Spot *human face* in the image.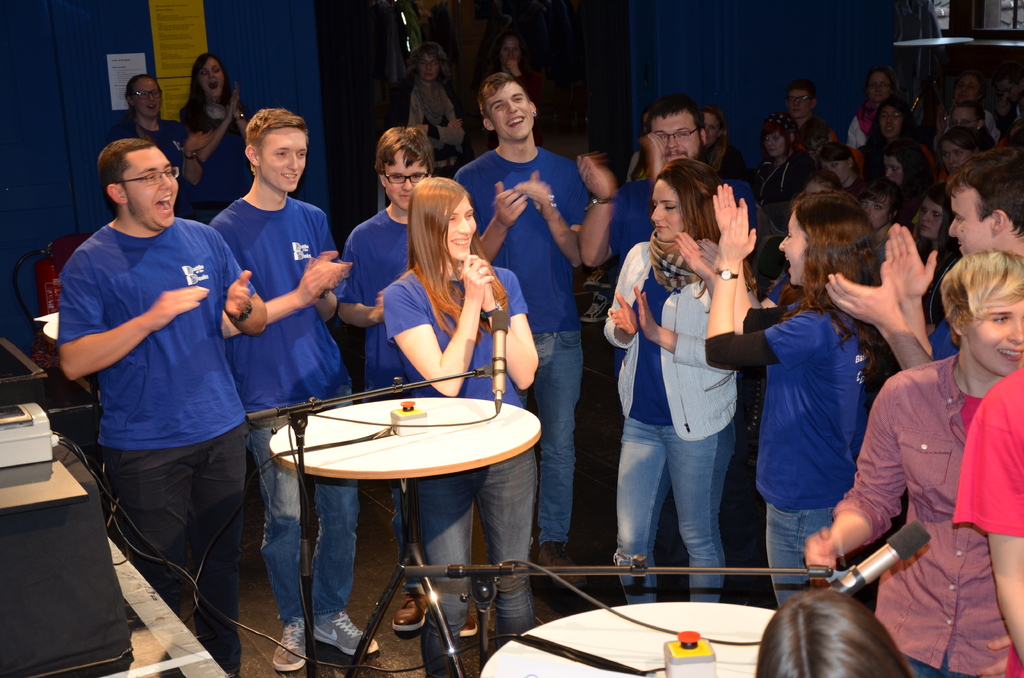
*human face* found at <box>763,133,783,157</box>.
